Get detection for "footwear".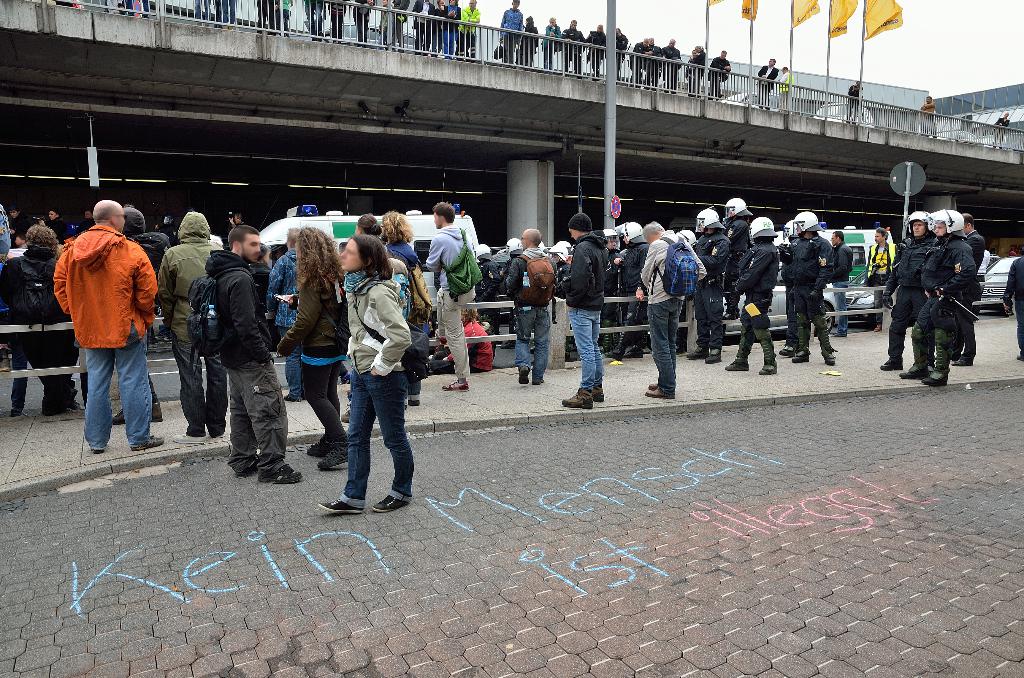
Detection: {"left": 686, "top": 348, "right": 708, "bottom": 359}.
